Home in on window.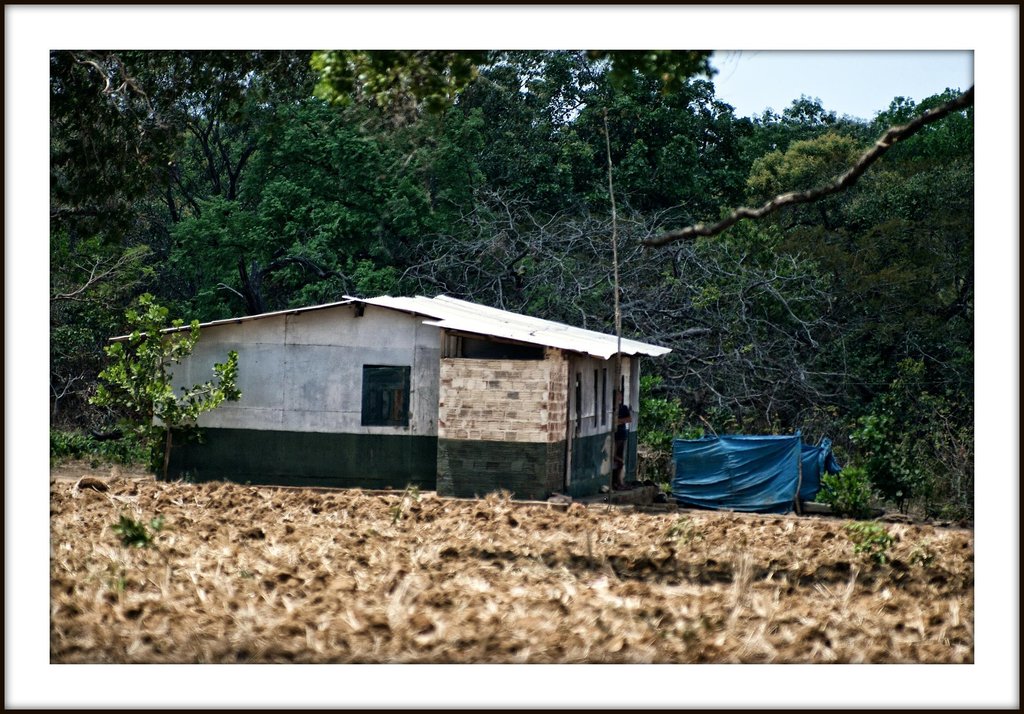
Homed in at (360, 365, 410, 426).
